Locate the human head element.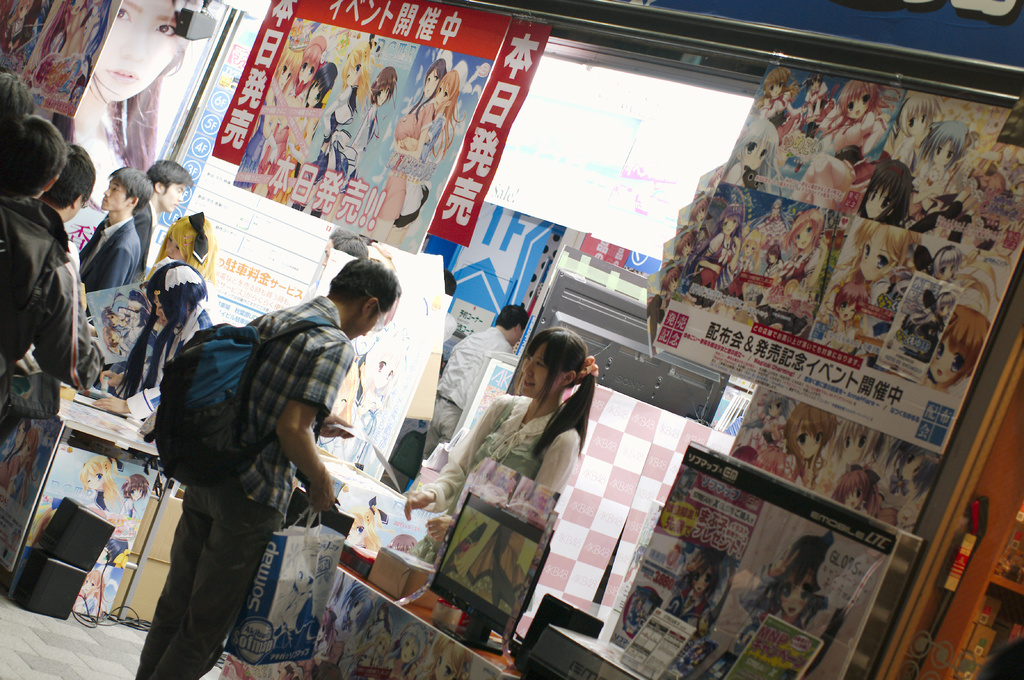
Element bbox: locate(0, 69, 34, 122).
